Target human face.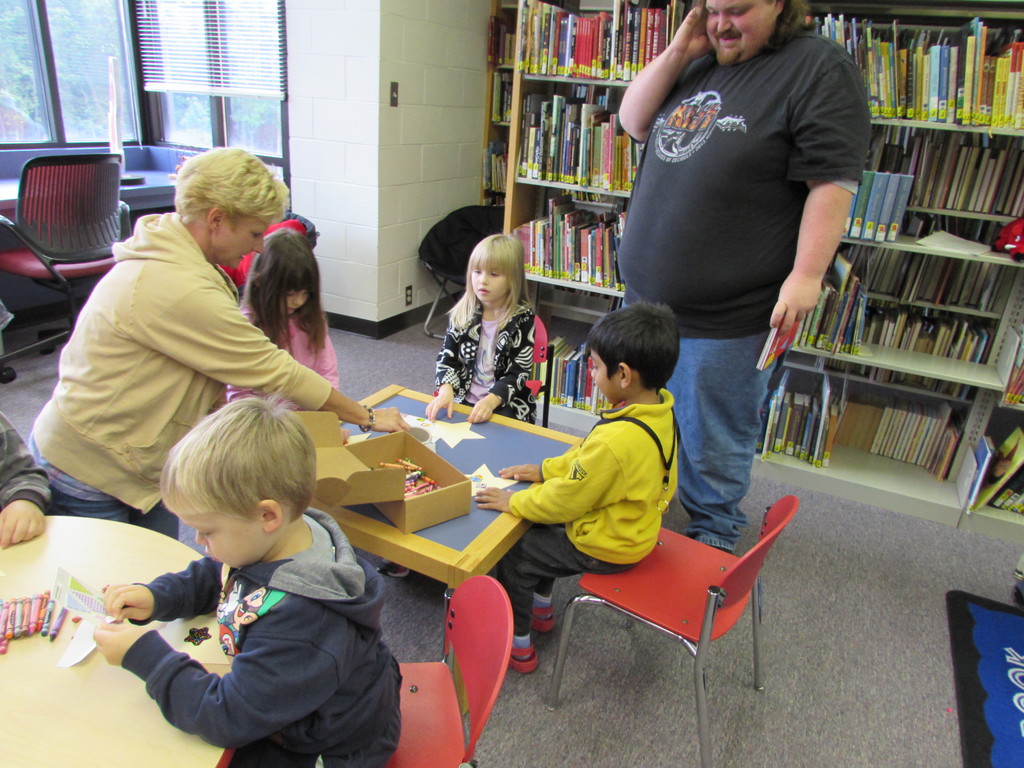
Target region: locate(705, 0, 773, 67).
